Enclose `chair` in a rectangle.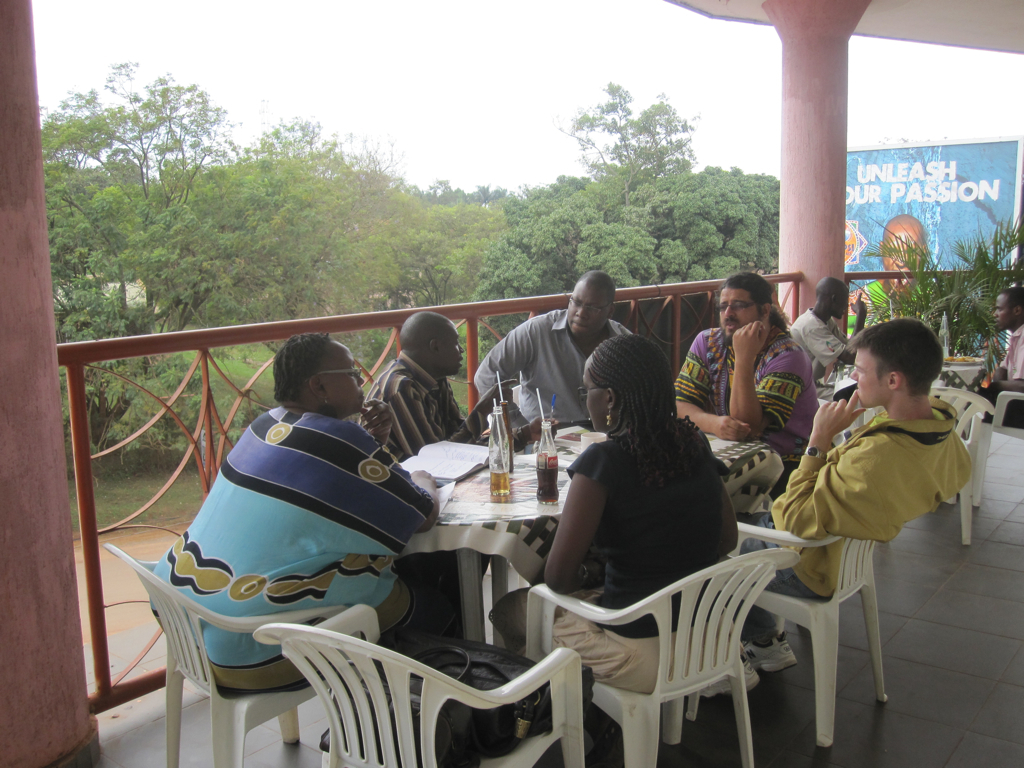
520,545,777,767.
